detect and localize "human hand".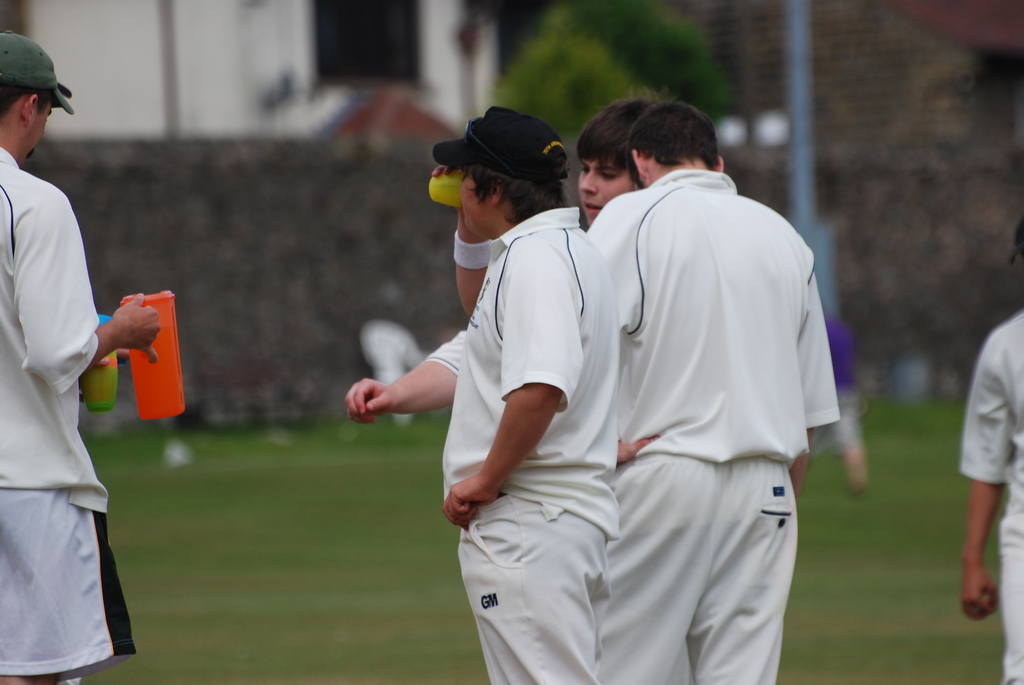
Localized at 959/564/1001/624.
